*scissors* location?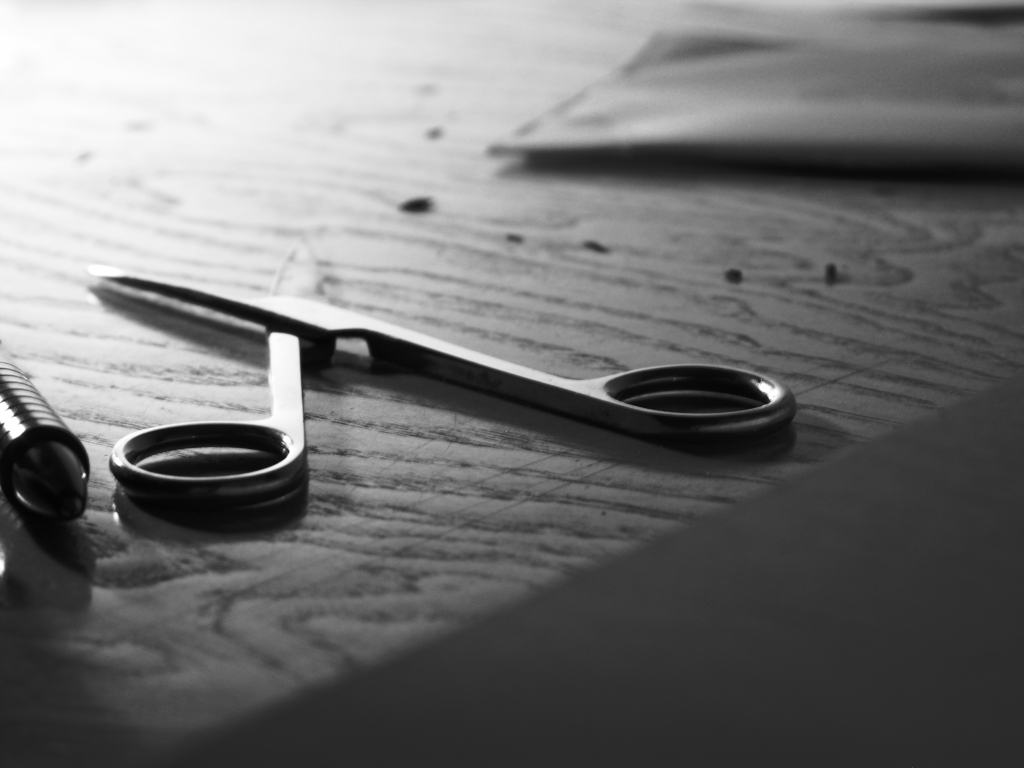
83,233,795,519
